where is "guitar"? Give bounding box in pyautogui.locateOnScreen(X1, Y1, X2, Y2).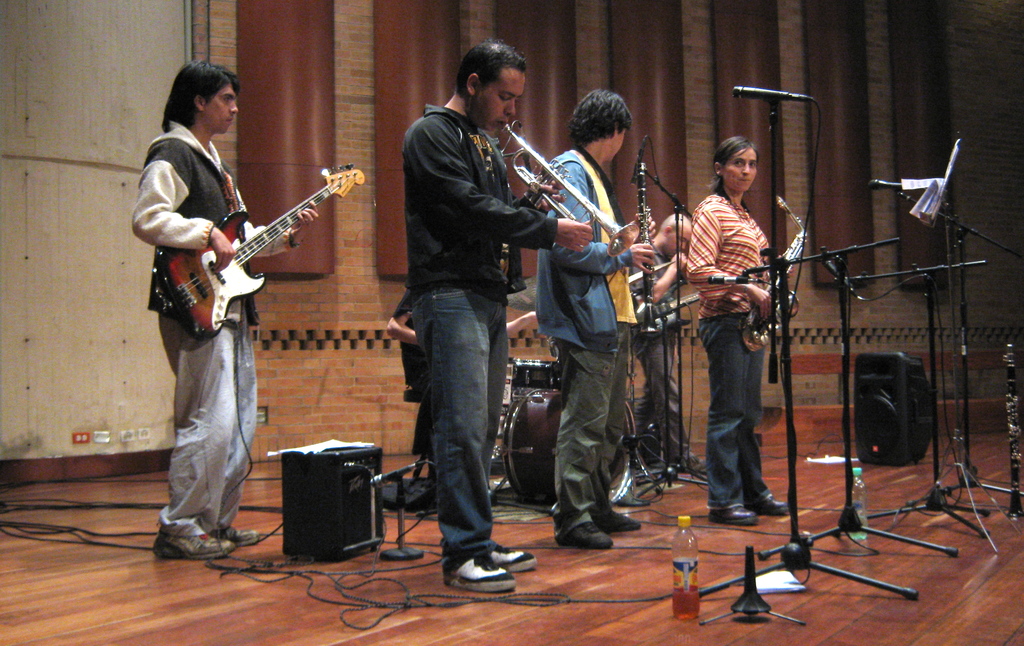
pyautogui.locateOnScreen(152, 160, 376, 344).
